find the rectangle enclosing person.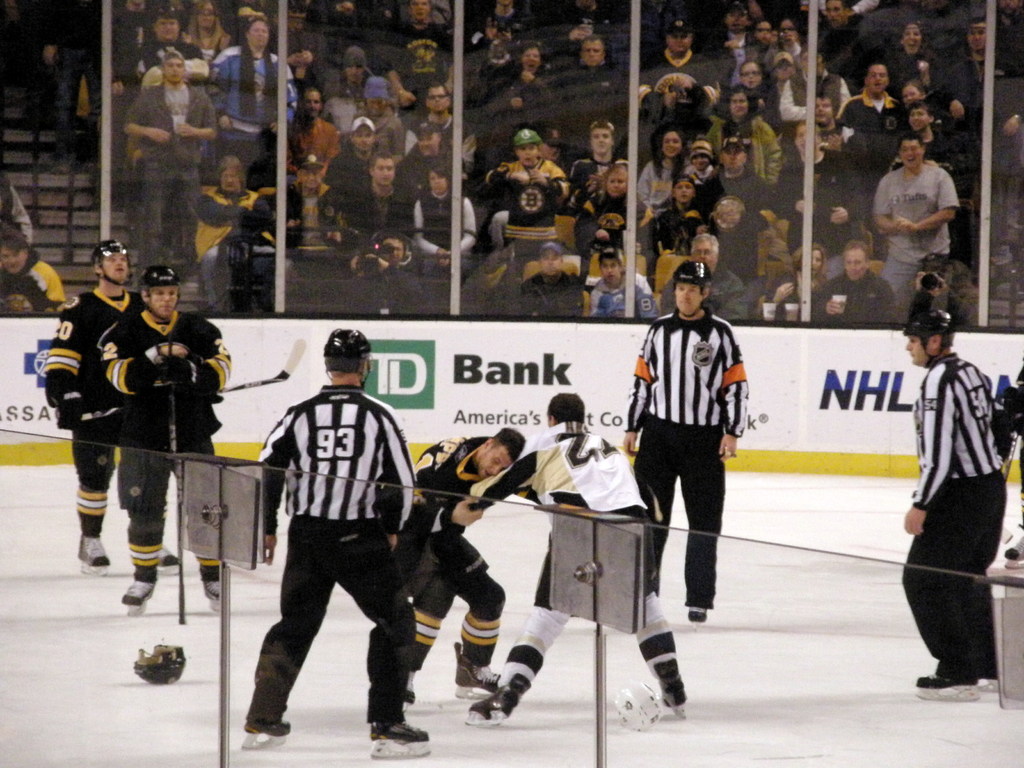
region(572, 151, 659, 237).
